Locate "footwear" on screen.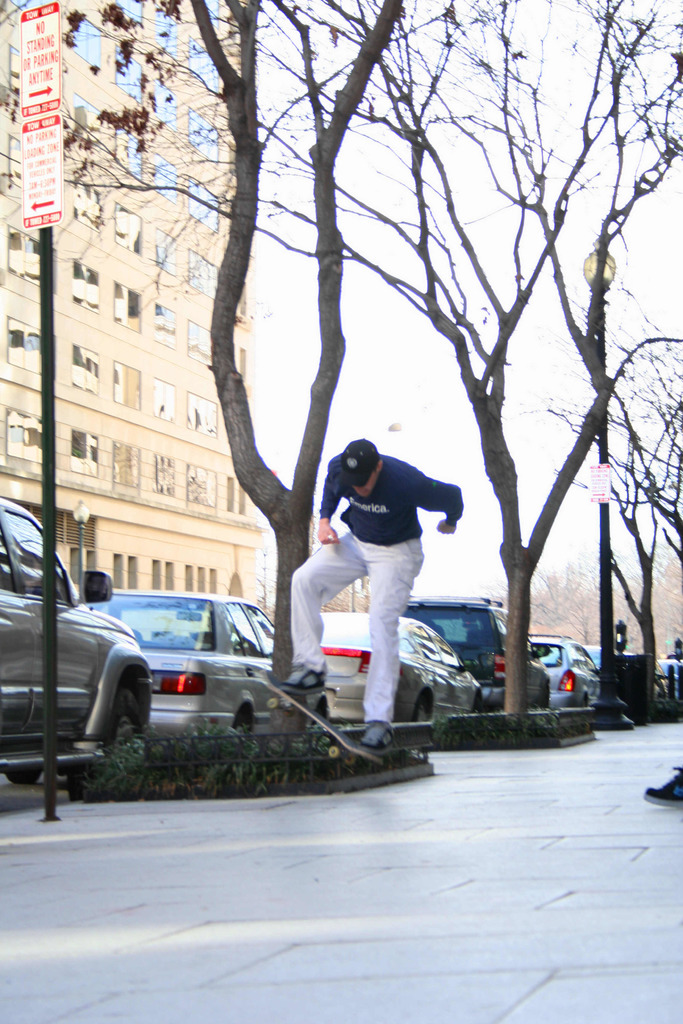
On screen at [281, 662, 324, 696].
